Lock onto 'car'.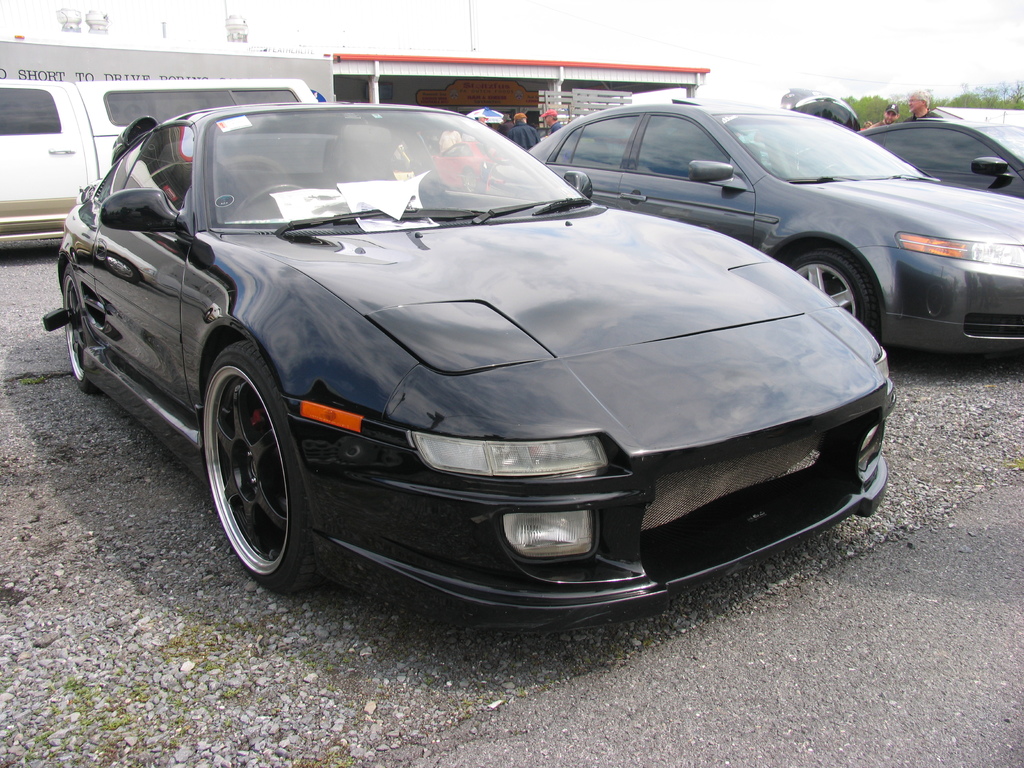
Locked: [left=432, top=141, right=504, bottom=191].
